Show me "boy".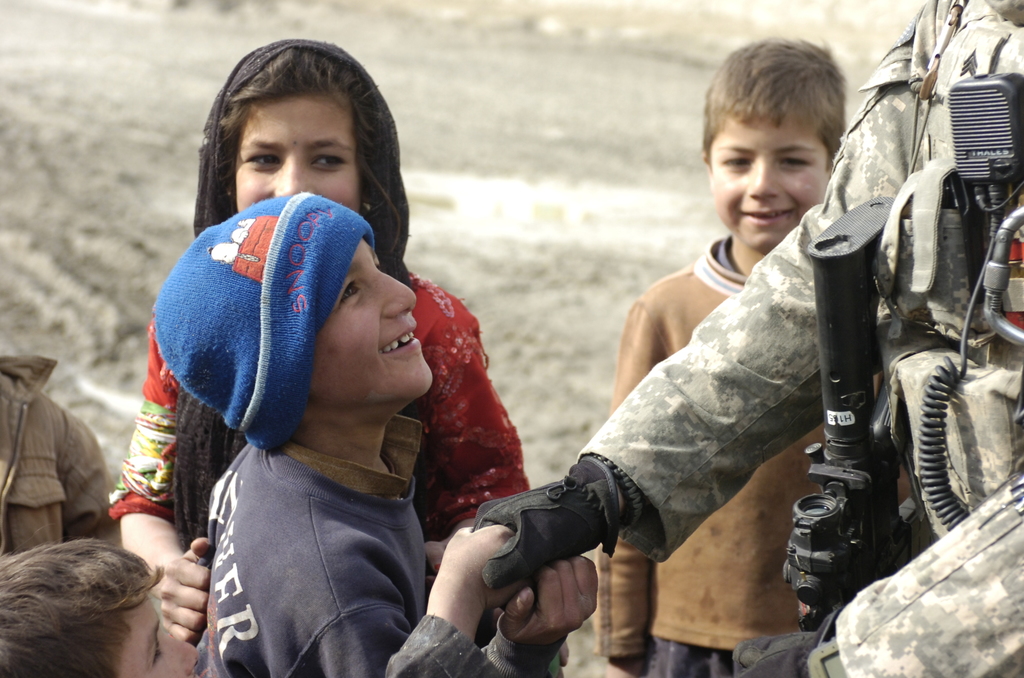
"boy" is here: (left=597, top=36, right=912, bottom=677).
